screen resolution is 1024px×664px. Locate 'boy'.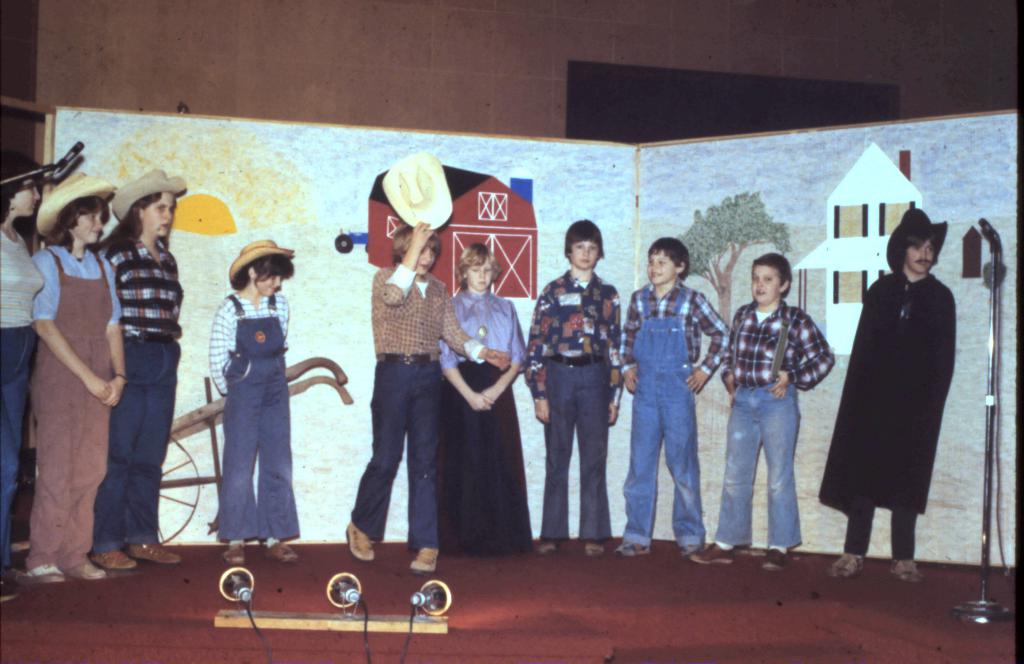
box=[616, 237, 735, 558].
